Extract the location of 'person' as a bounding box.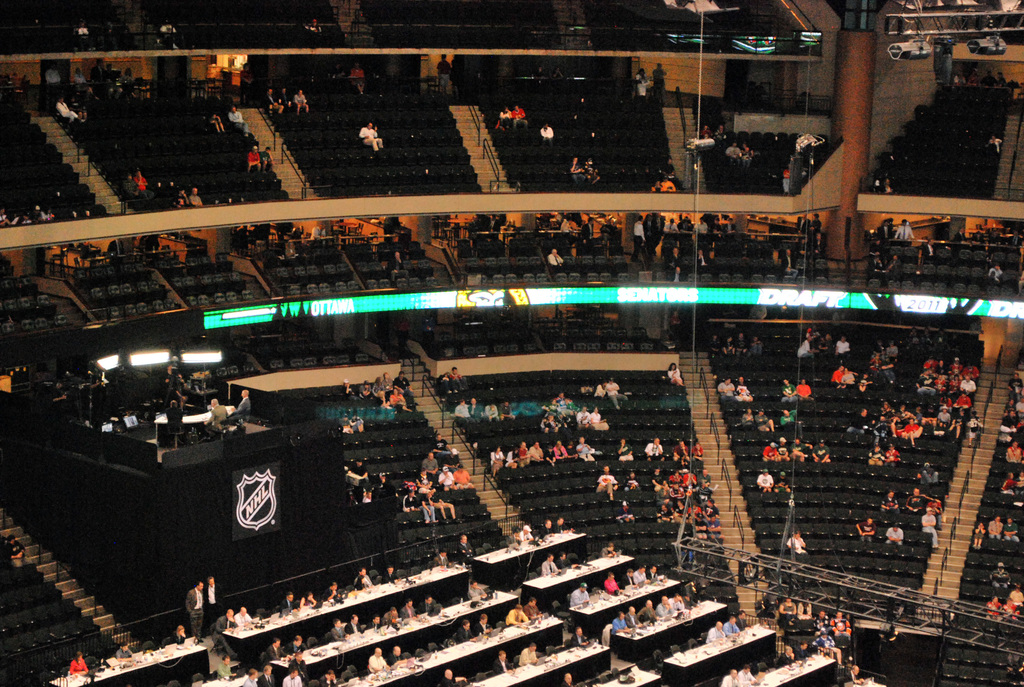
<region>915, 351, 979, 436</region>.
